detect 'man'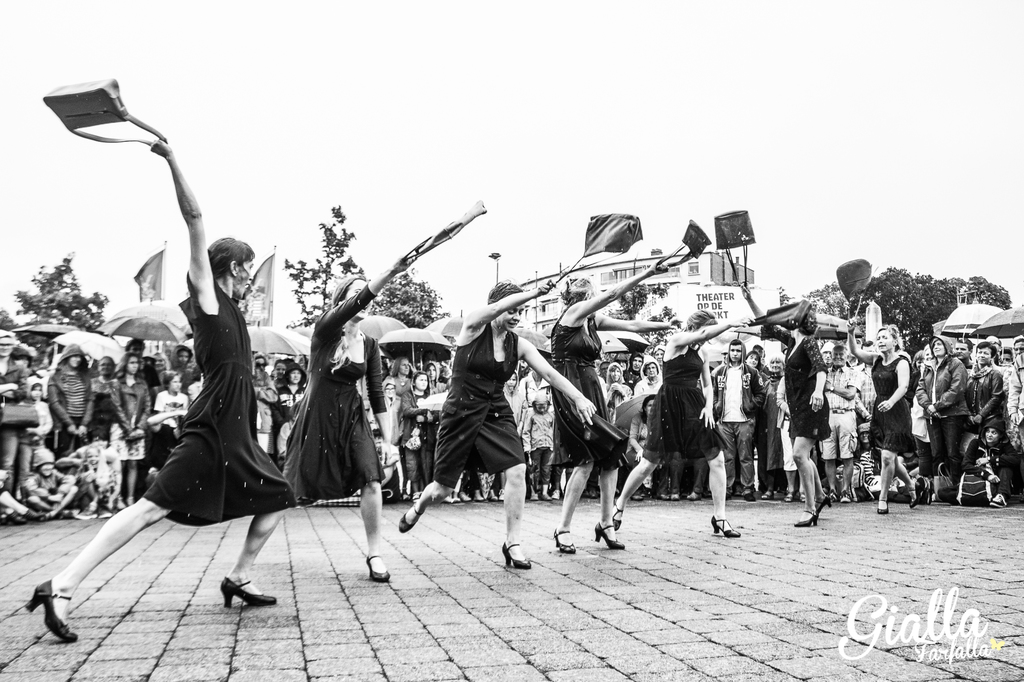
select_region(622, 350, 647, 389)
